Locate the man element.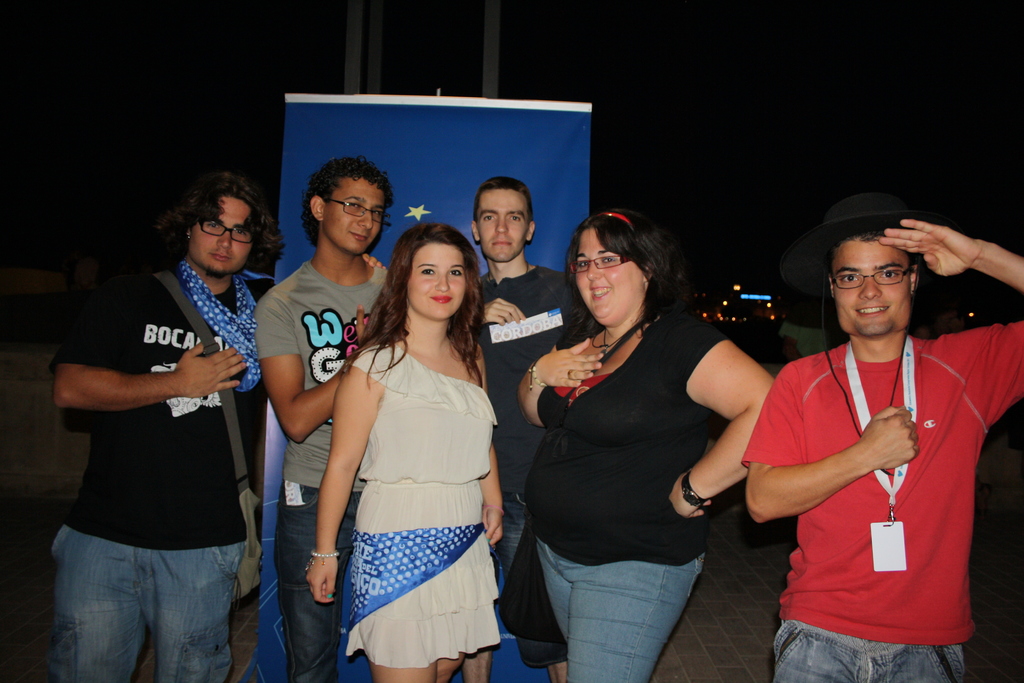
Element bbox: 745, 208, 1022, 682.
